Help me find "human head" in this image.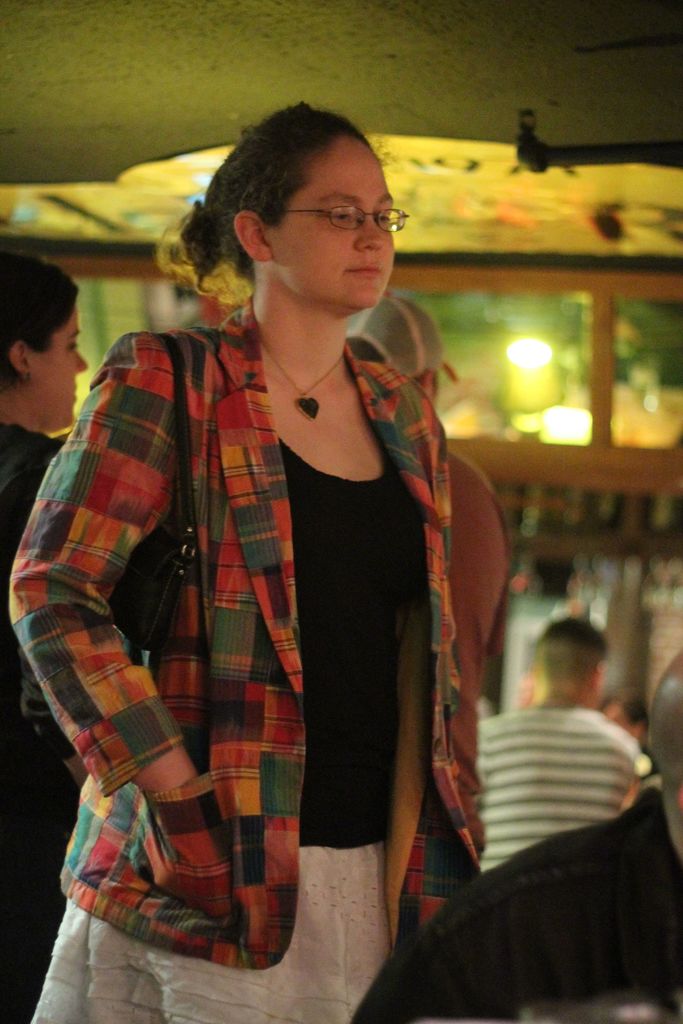
Found it: box=[527, 621, 614, 712].
